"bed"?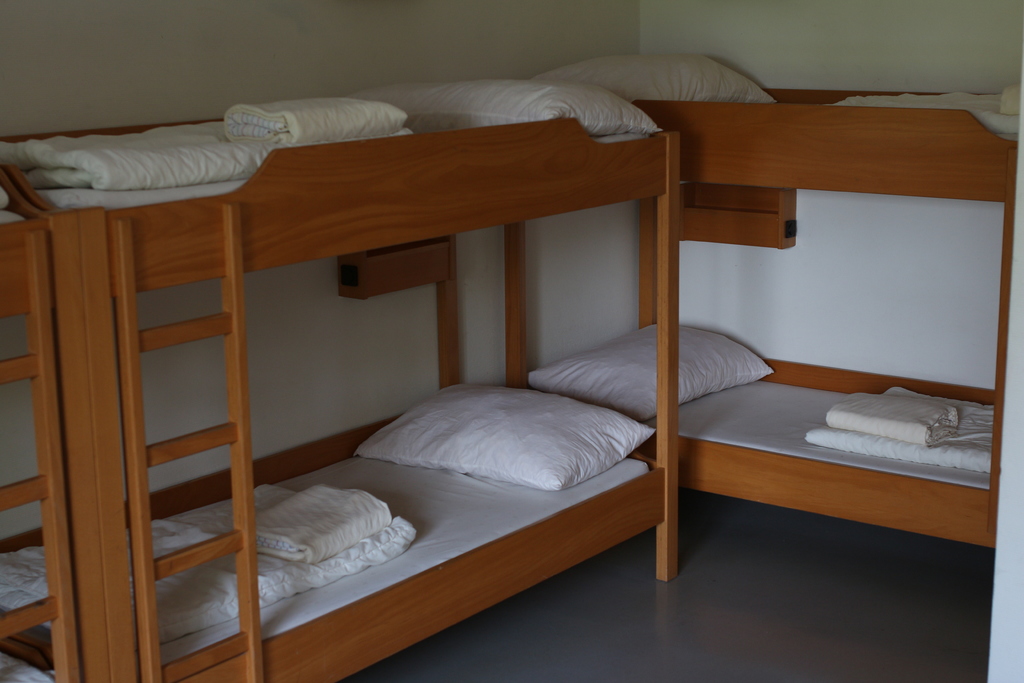
x1=0, y1=77, x2=669, y2=297
